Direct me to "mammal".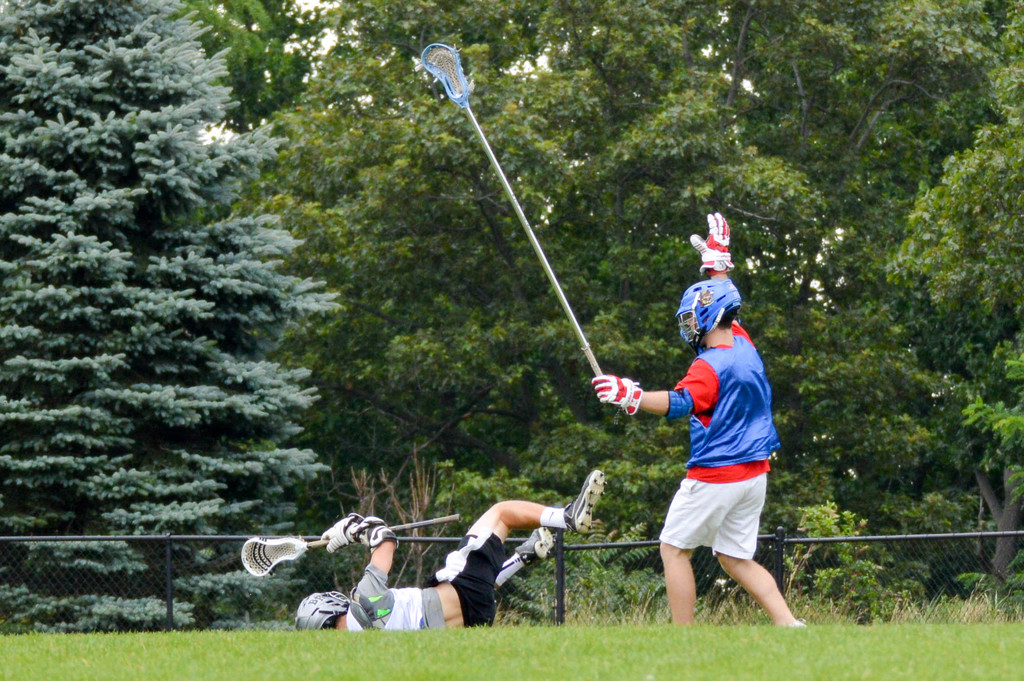
Direction: bbox=[633, 224, 791, 633].
